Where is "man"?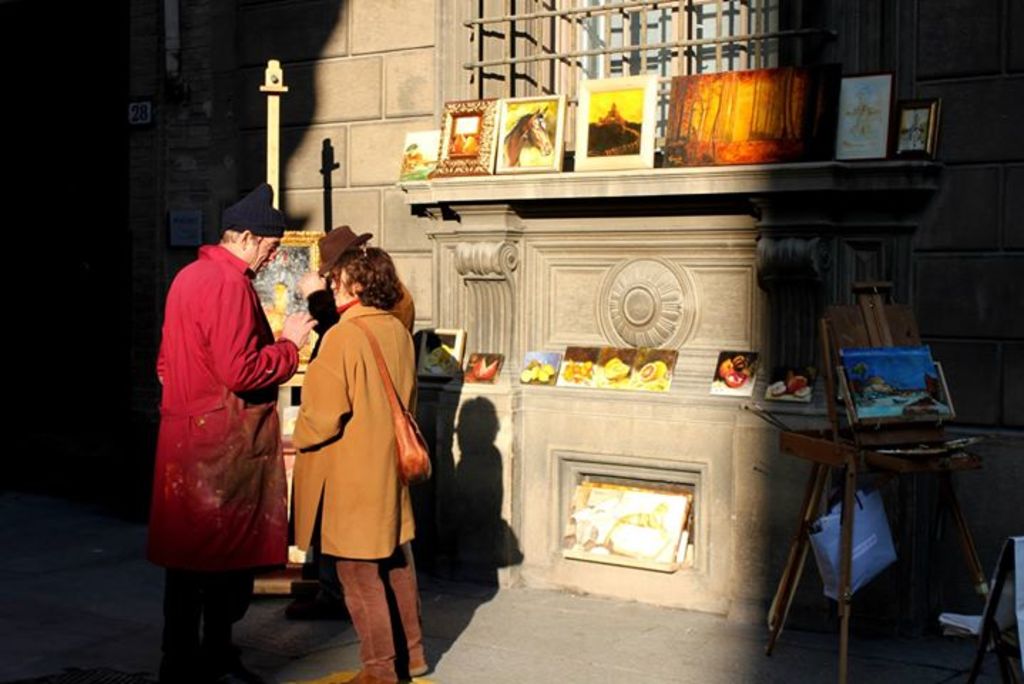
box(313, 222, 423, 335).
